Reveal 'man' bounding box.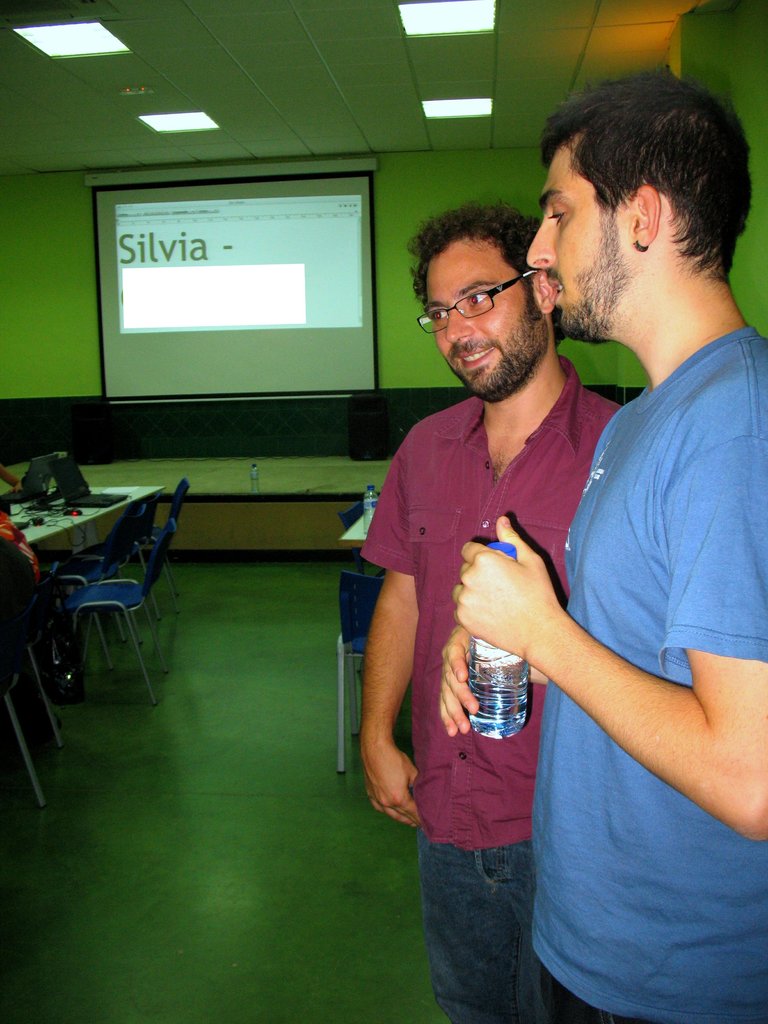
Revealed: detection(522, 25, 767, 999).
